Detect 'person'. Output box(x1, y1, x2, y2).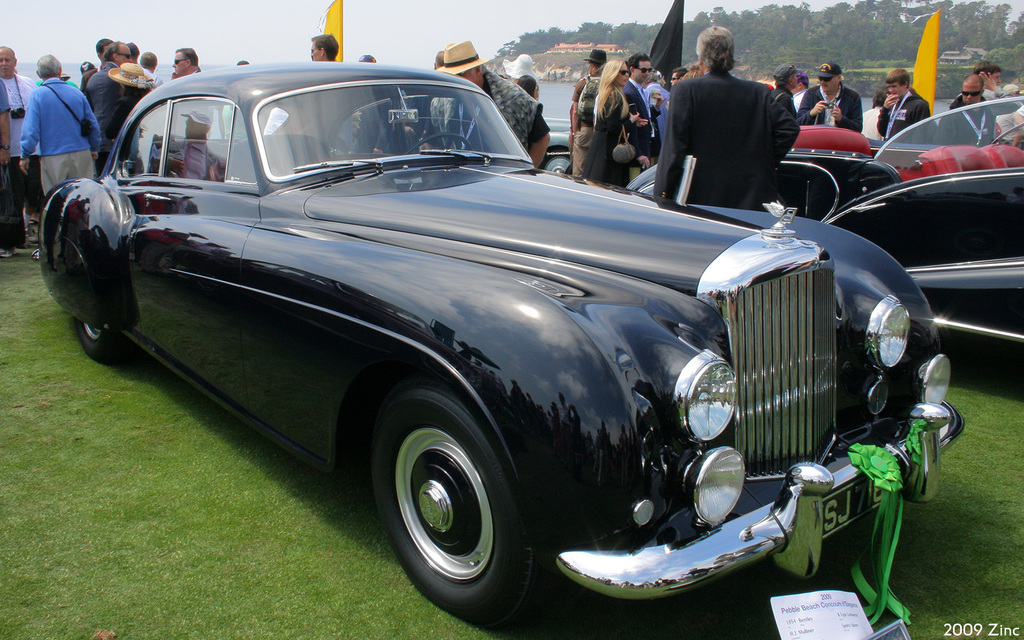
box(795, 59, 868, 141).
